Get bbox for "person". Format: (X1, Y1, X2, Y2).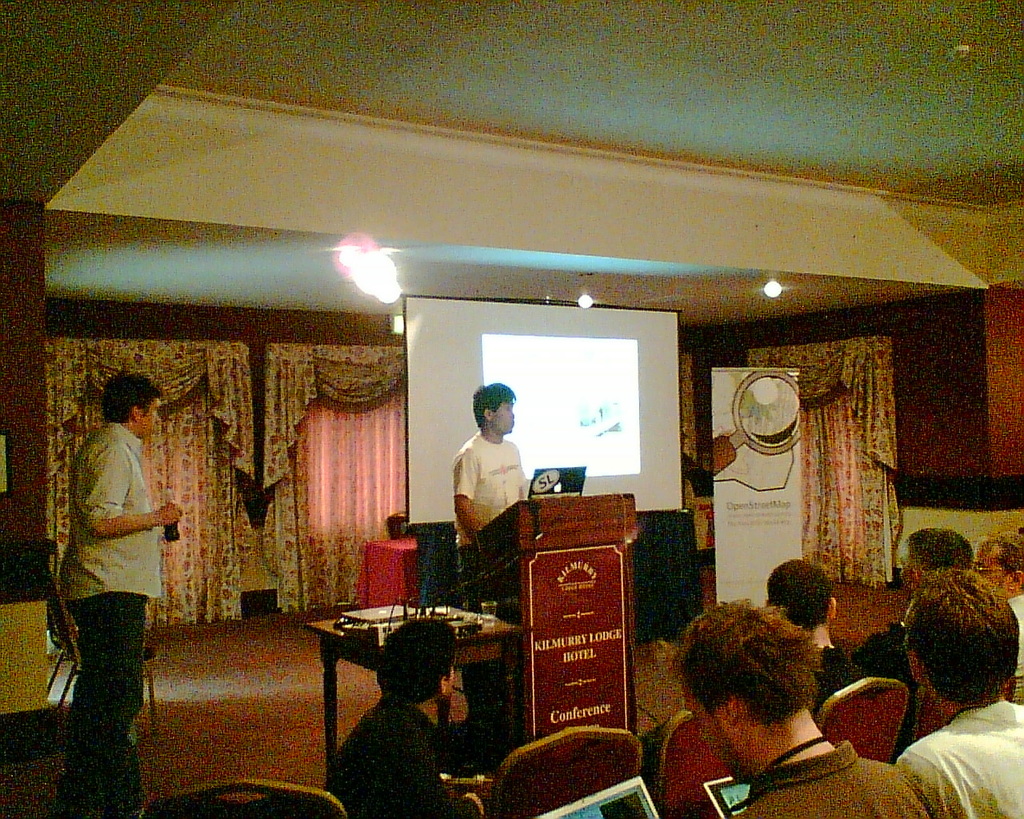
(961, 537, 1023, 631).
